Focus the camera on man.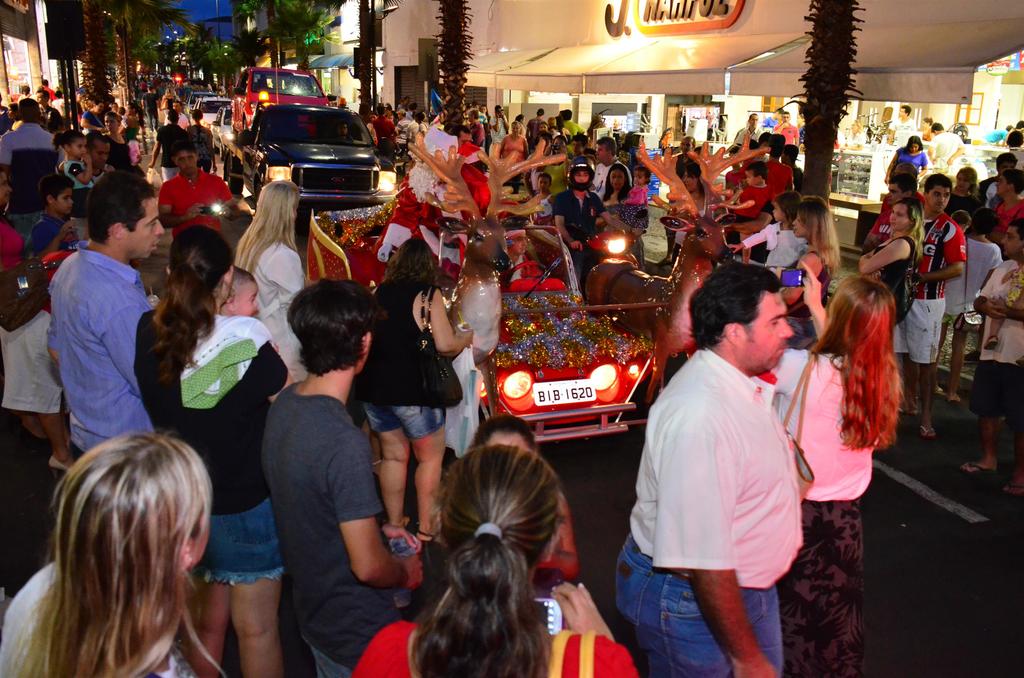
Focus region: {"x1": 927, "y1": 120, "x2": 964, "y2": 161}.
